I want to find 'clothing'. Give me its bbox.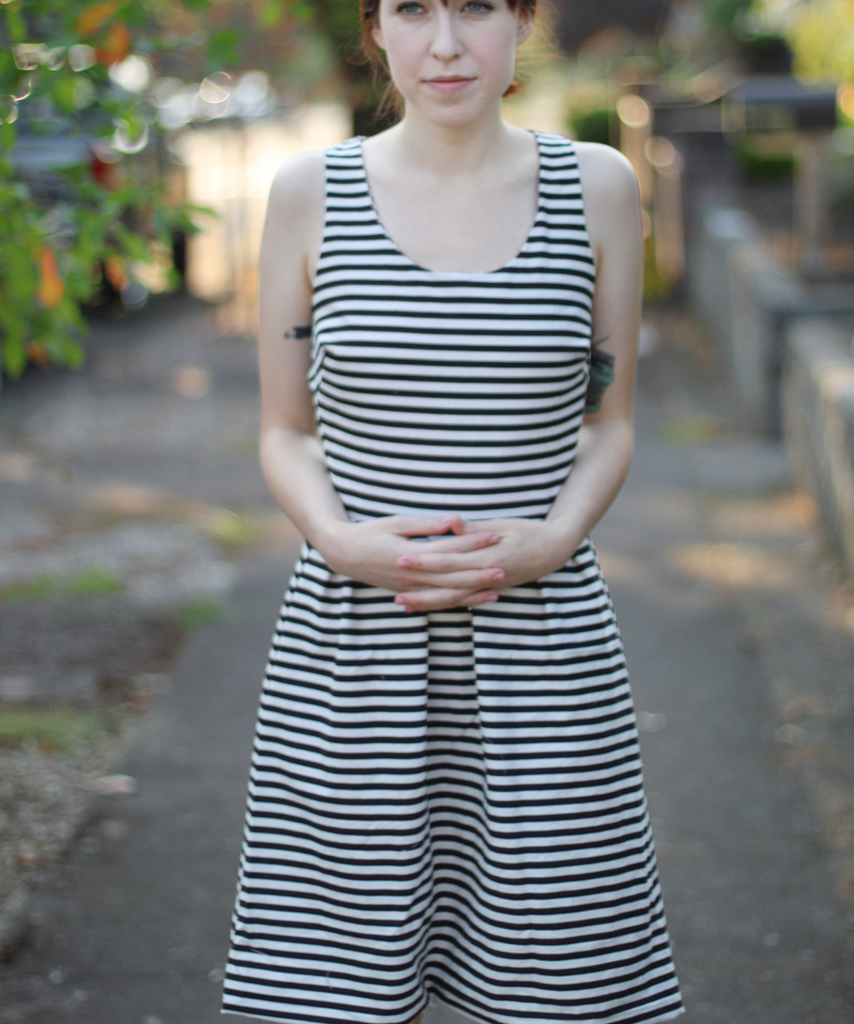
detection(215, 133, 687, 1023).
